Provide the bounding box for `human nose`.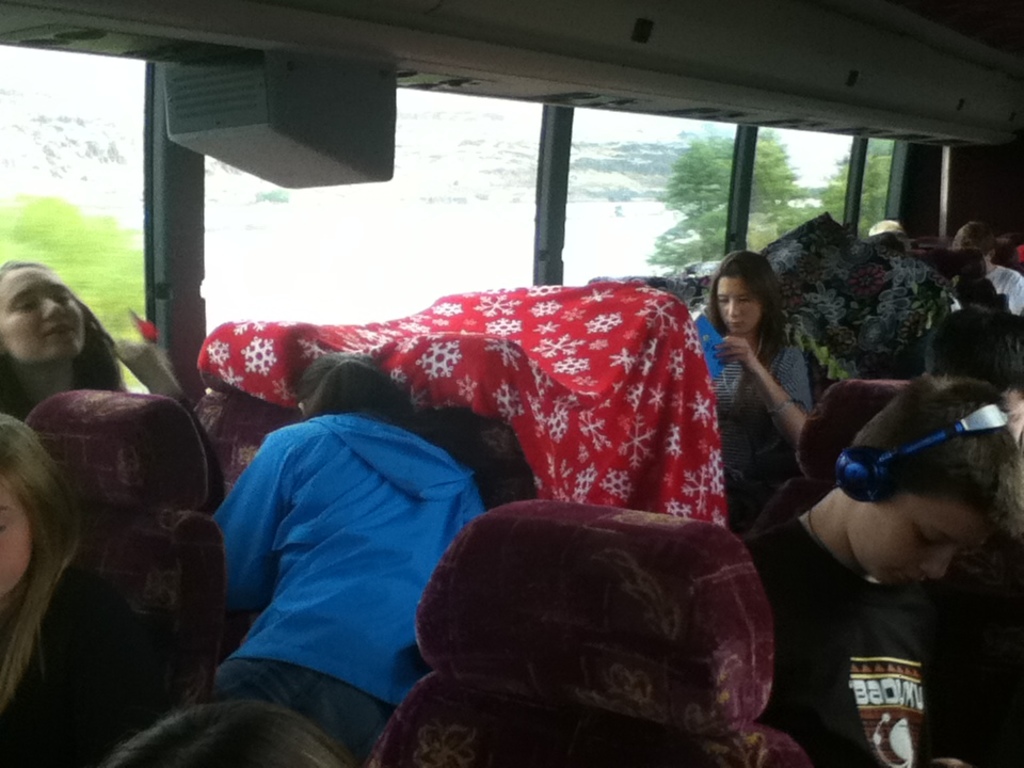
crop(924, 545, 950, 577).
